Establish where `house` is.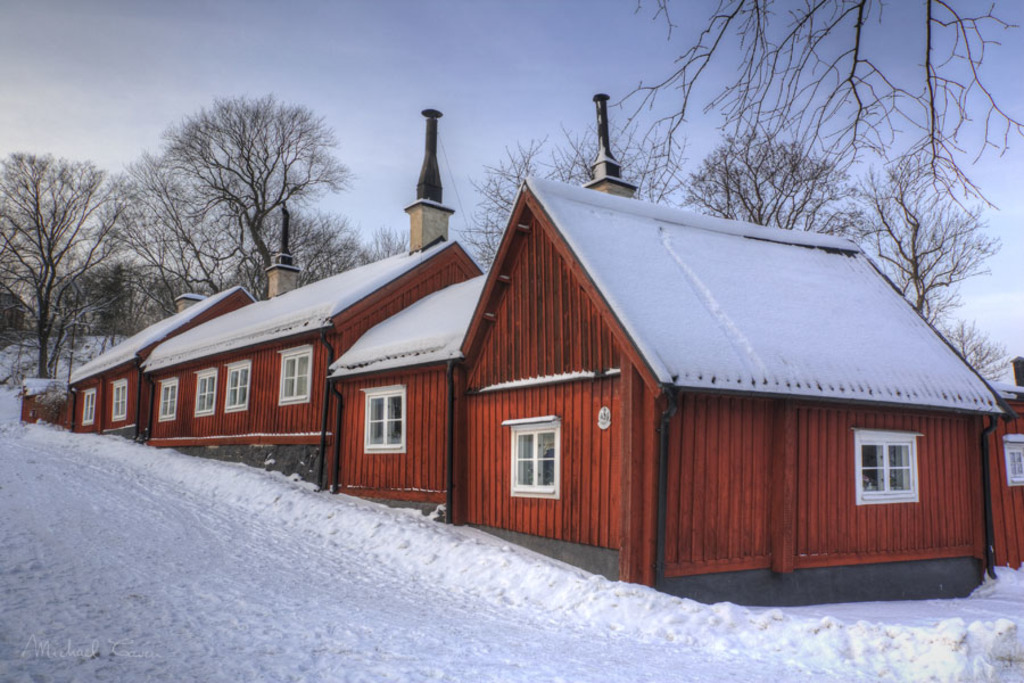
Established at region(456, 90, 1014, 602).
